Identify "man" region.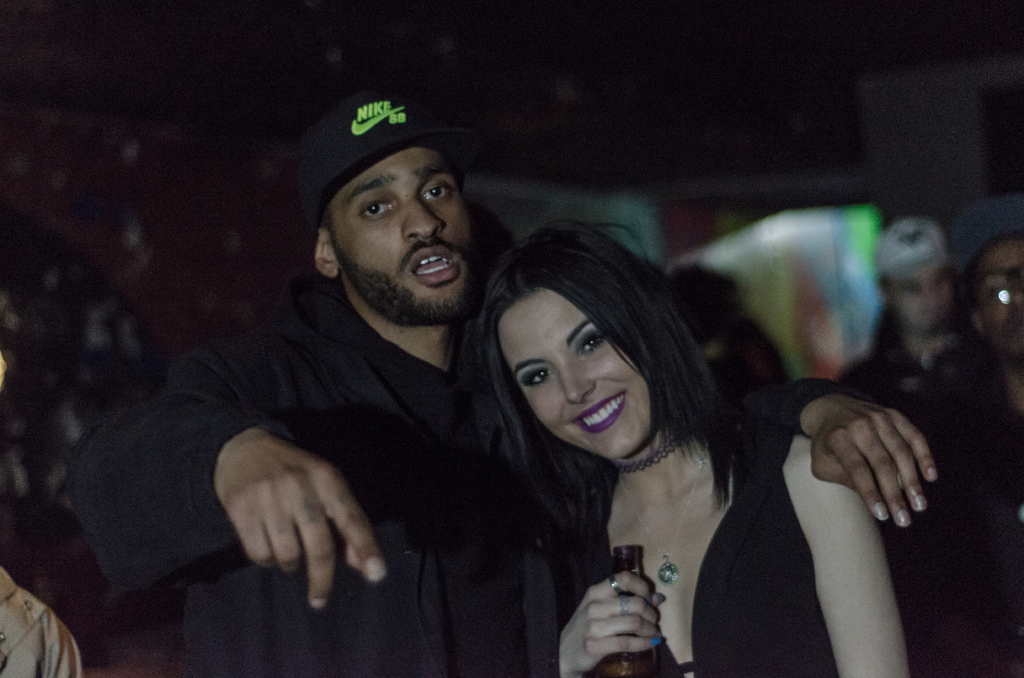
Region: locate(67, 90, 940, 677).
